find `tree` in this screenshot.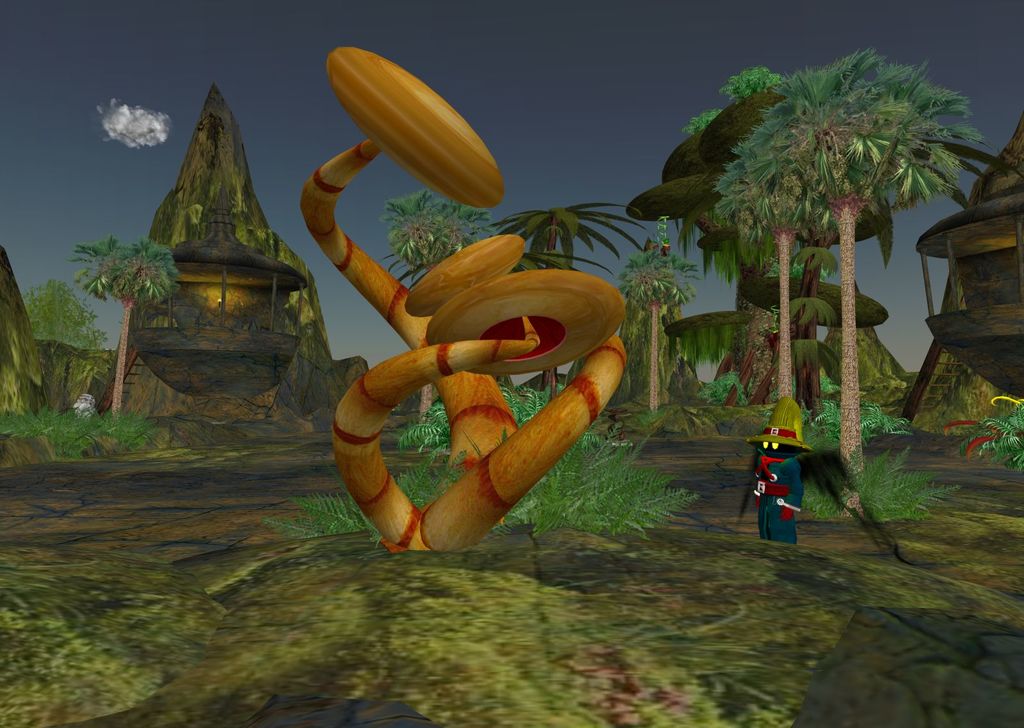
The bounding box for `tree` is (left=682, top=109, right=723, bottom=138).
